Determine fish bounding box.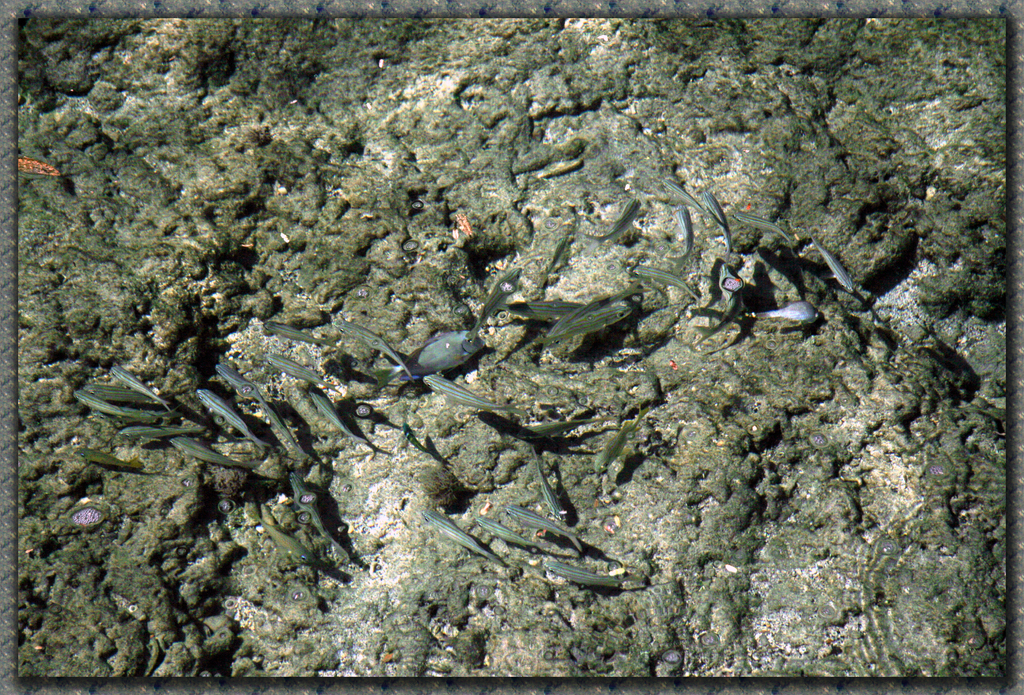
Determined: bbox=[168, 434, 266, 470].
